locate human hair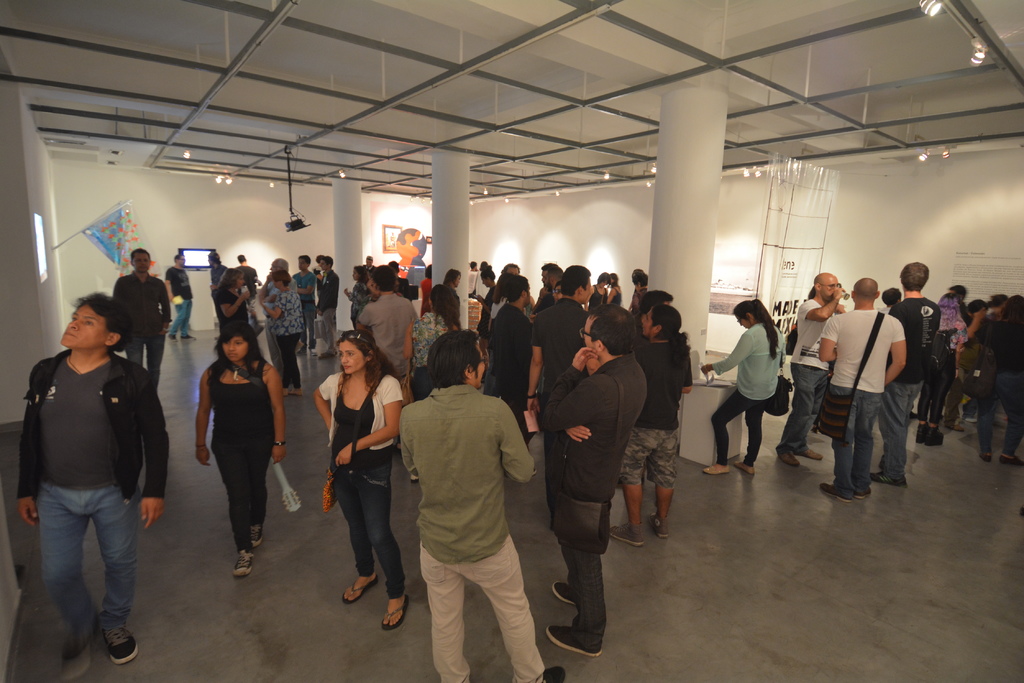
631:269:641:278
